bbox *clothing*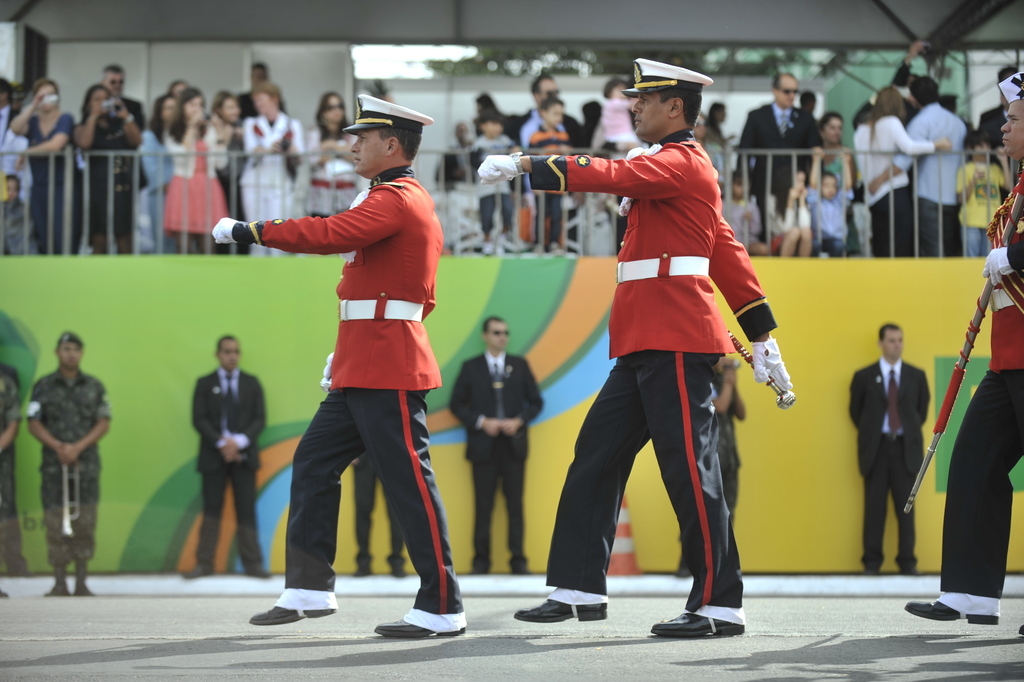
[x1=575, y1=166, x2=622, y2=256]
